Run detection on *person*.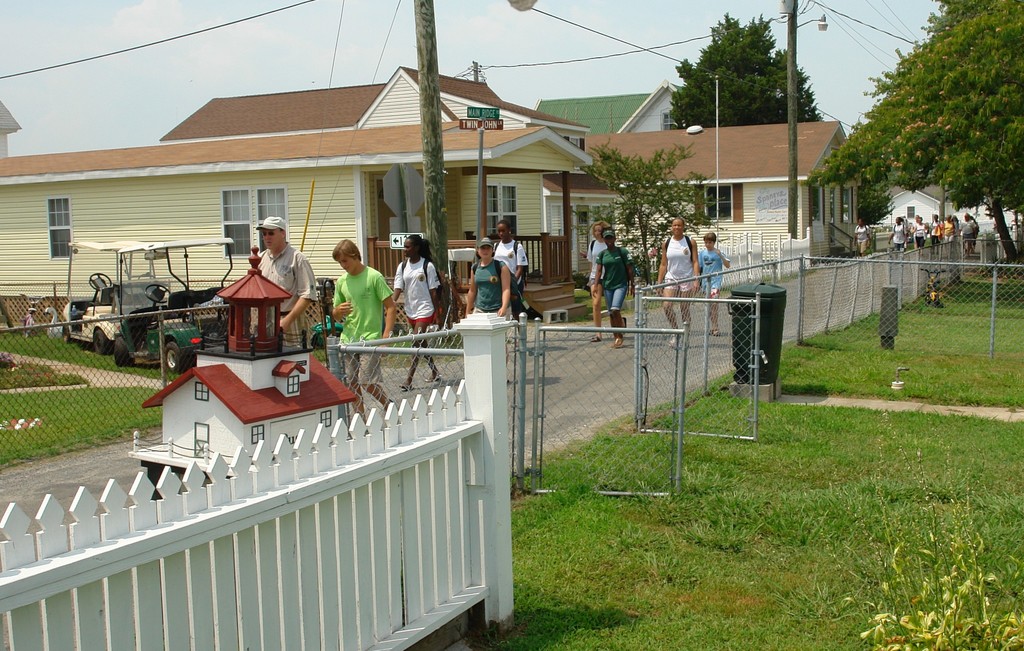
Result: box=[852, 219, 871, 262].
